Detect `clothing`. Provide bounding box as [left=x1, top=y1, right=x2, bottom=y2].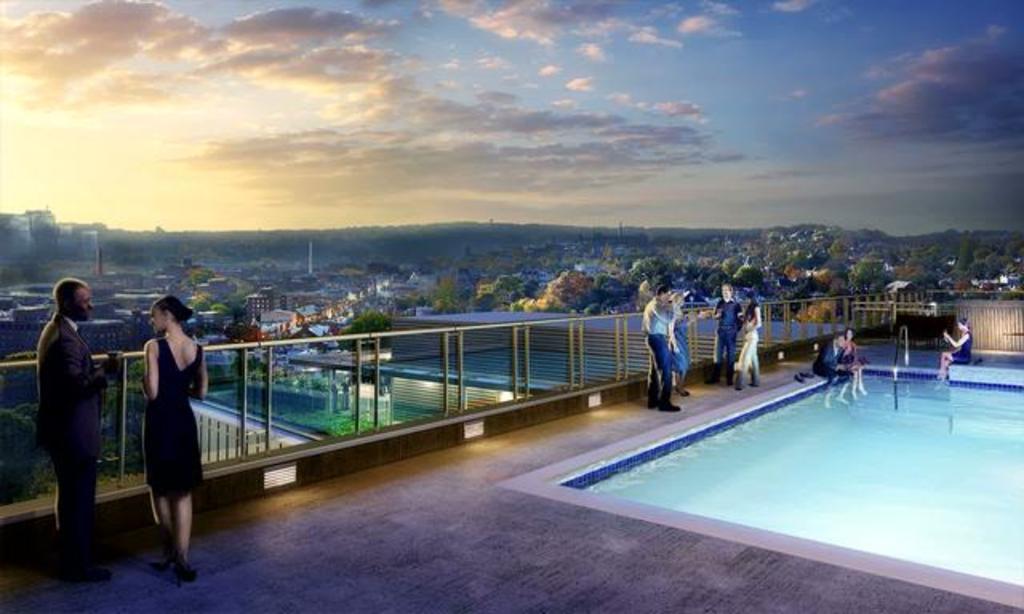
[left=950, top=329, right=971, bottom=363].
